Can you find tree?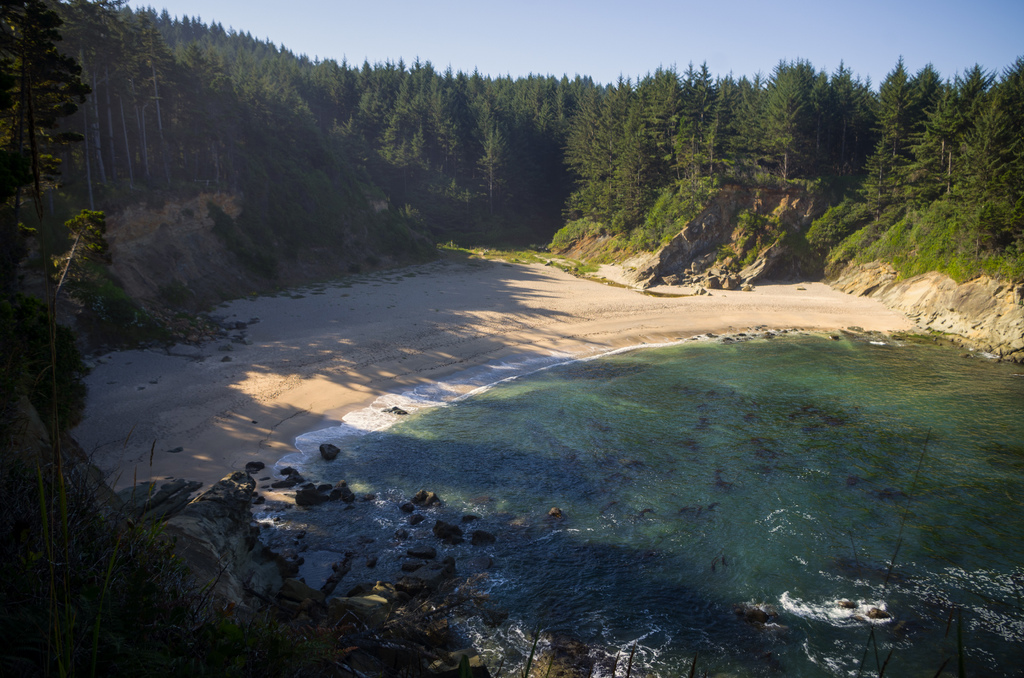
Yes, bounding box: 654,63,717,189.
